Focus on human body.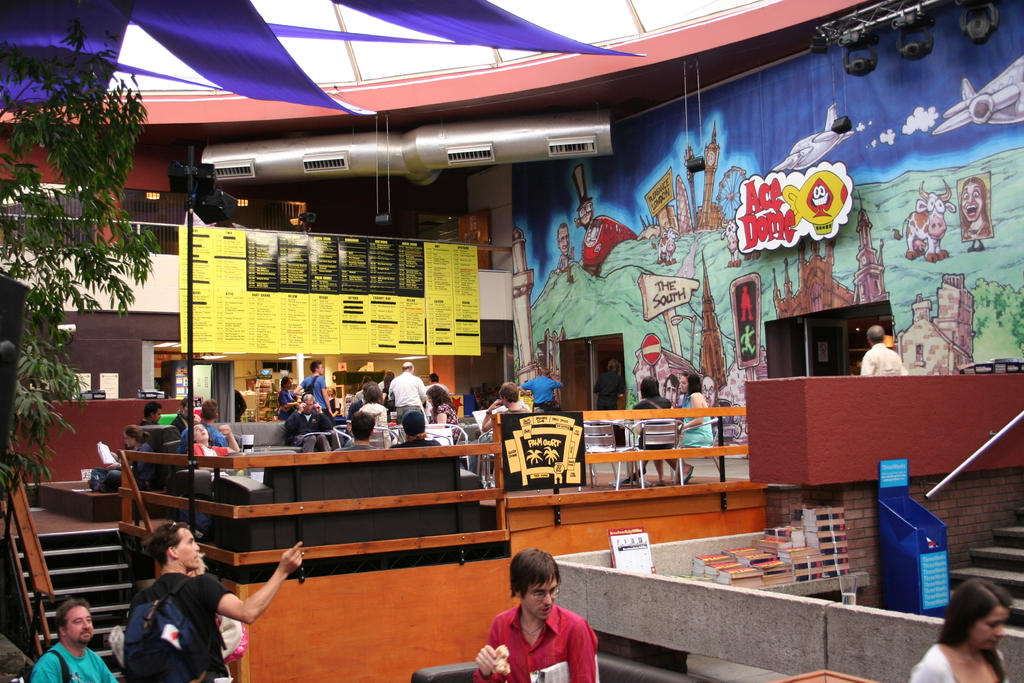
Focused at 302:362:339:415.
